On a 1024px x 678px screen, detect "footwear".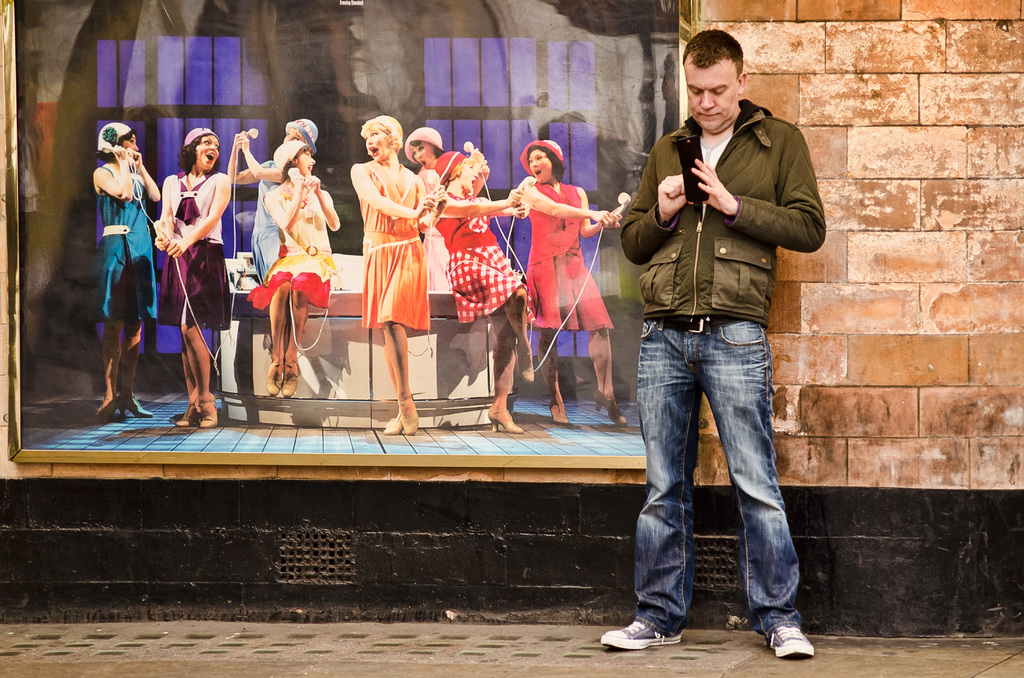
bbox=(518, 343, 534, 380).
